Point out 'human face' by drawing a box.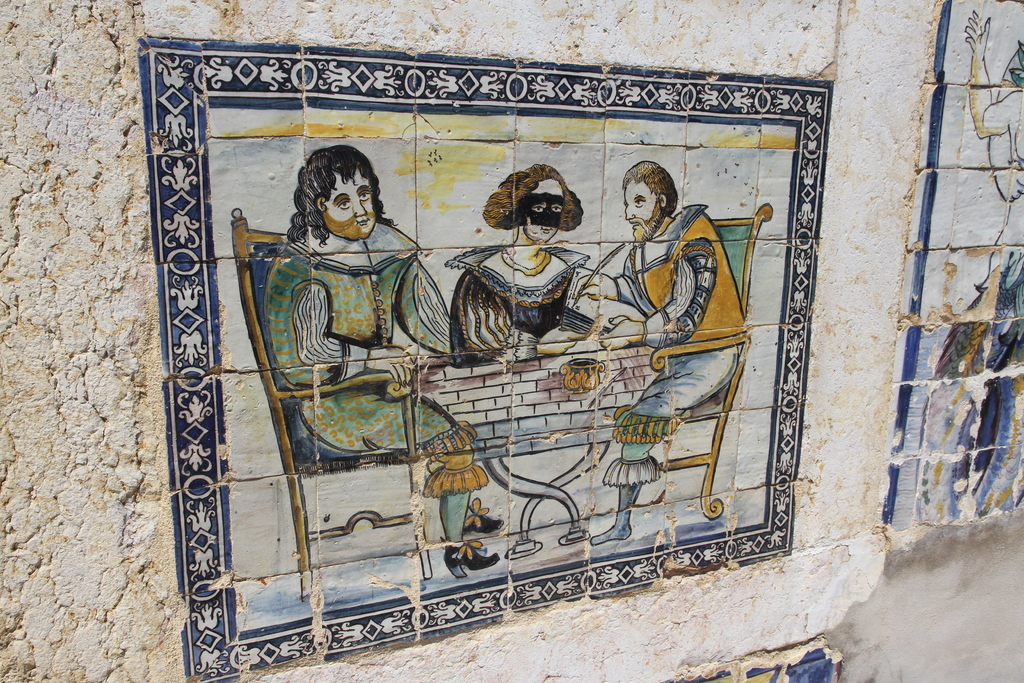
324, 168, 376, 237.
